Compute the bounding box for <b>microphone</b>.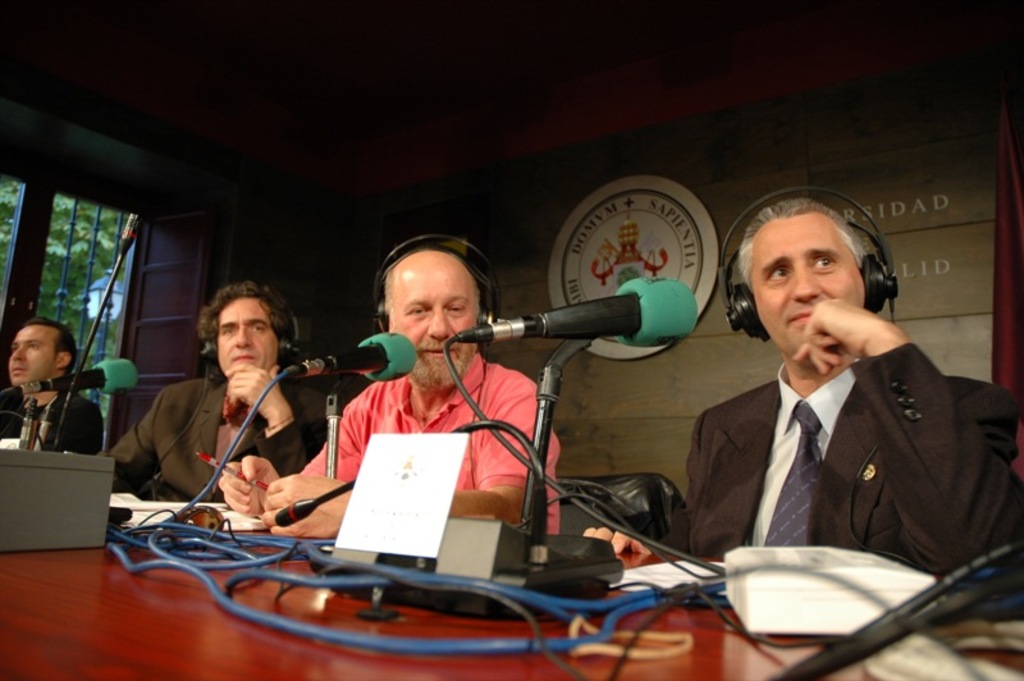
{"left": 436, "top": 291, "right": 708, "bottom": 378}.
